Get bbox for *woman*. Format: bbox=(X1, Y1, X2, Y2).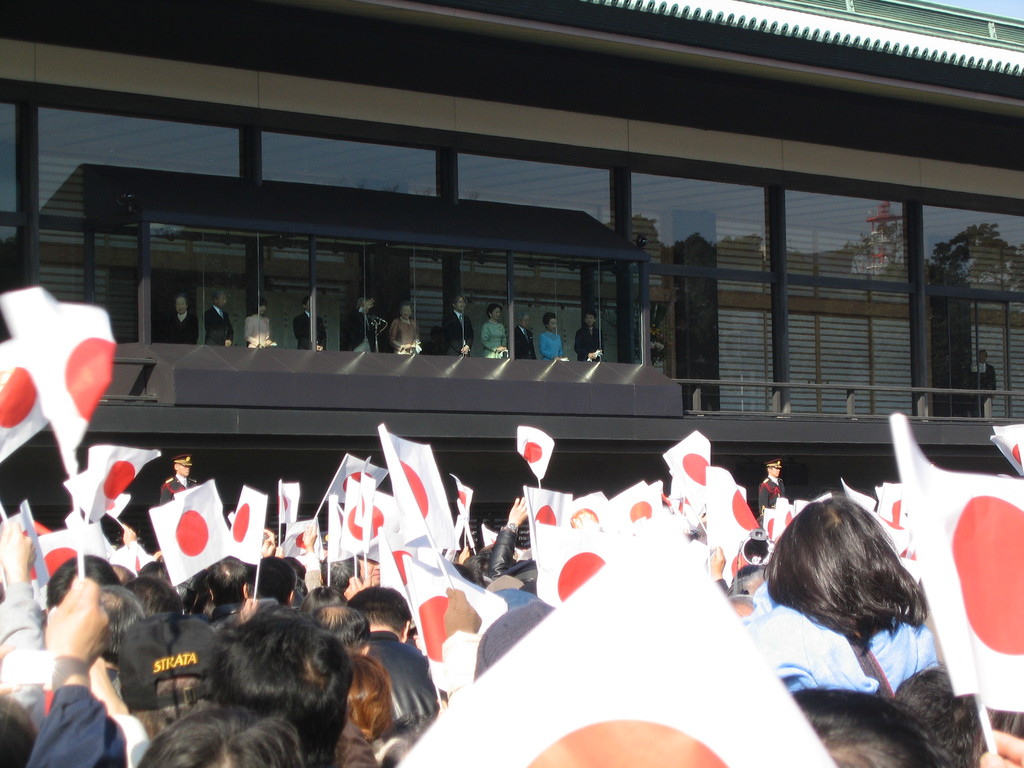
bbox=(247, 305, 276, 350).
